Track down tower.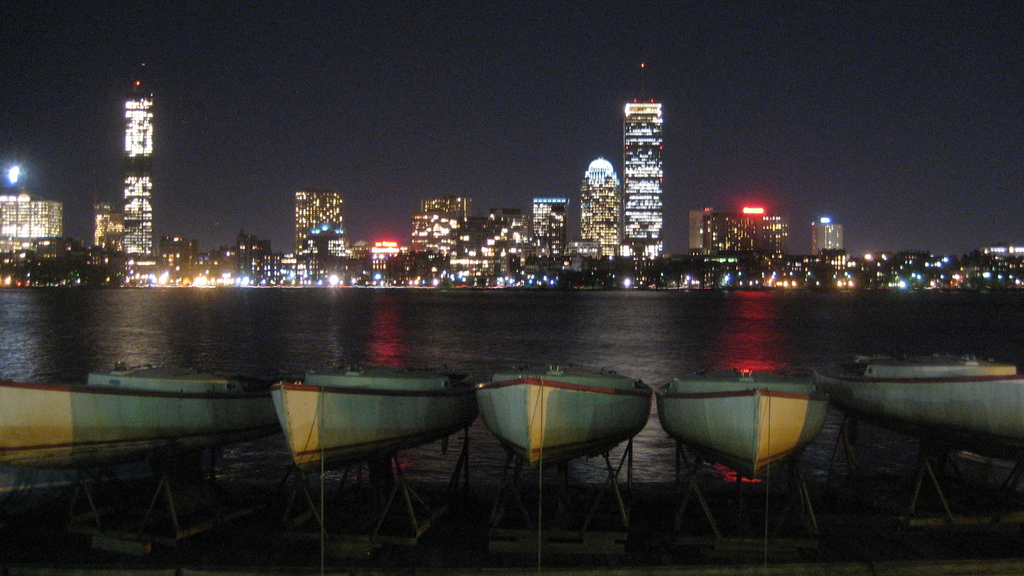
Tracked to 530,204,569,289.
